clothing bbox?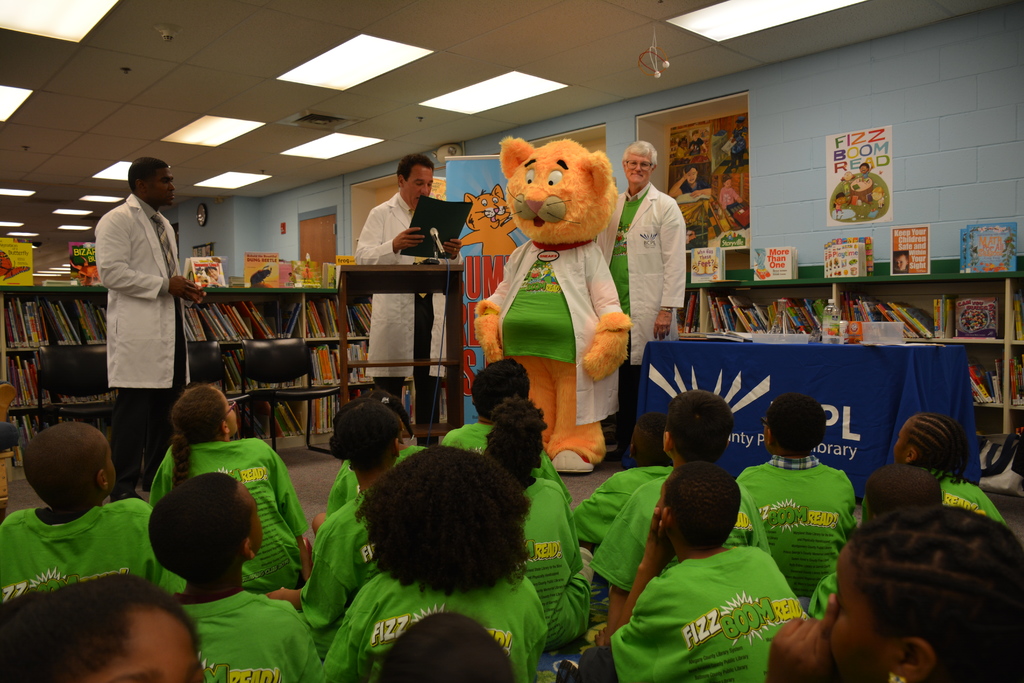
bbox=[716, 191, 736, 210]
